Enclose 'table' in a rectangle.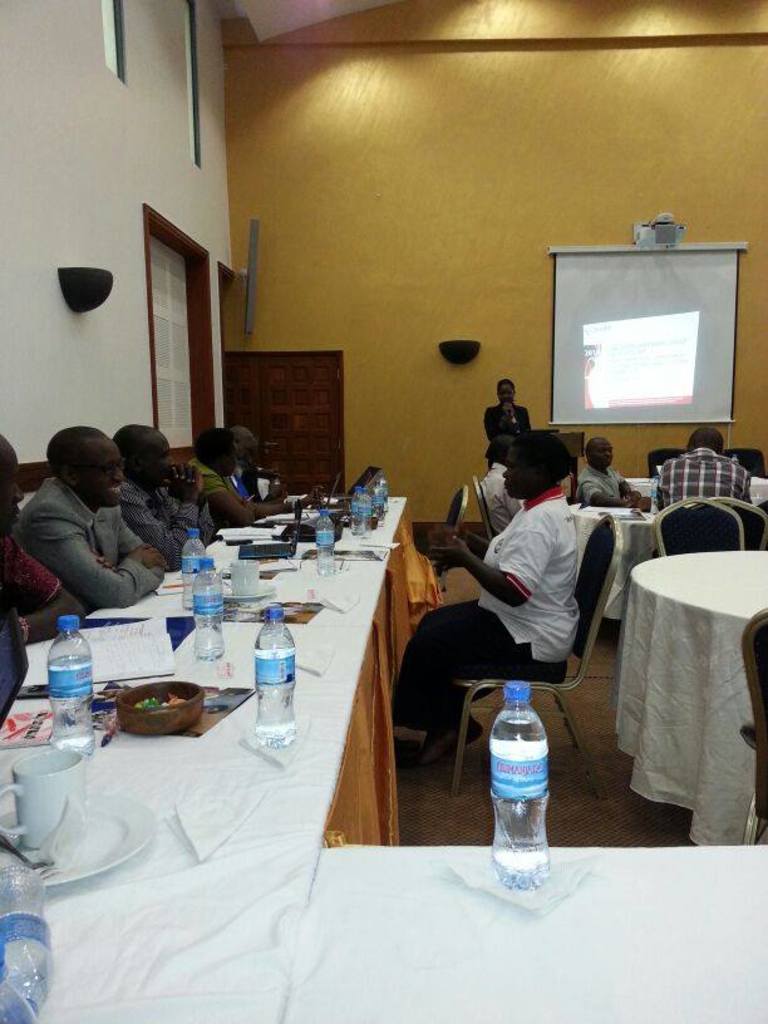
[x1=614, y1=548, x2=767, y2=848].
